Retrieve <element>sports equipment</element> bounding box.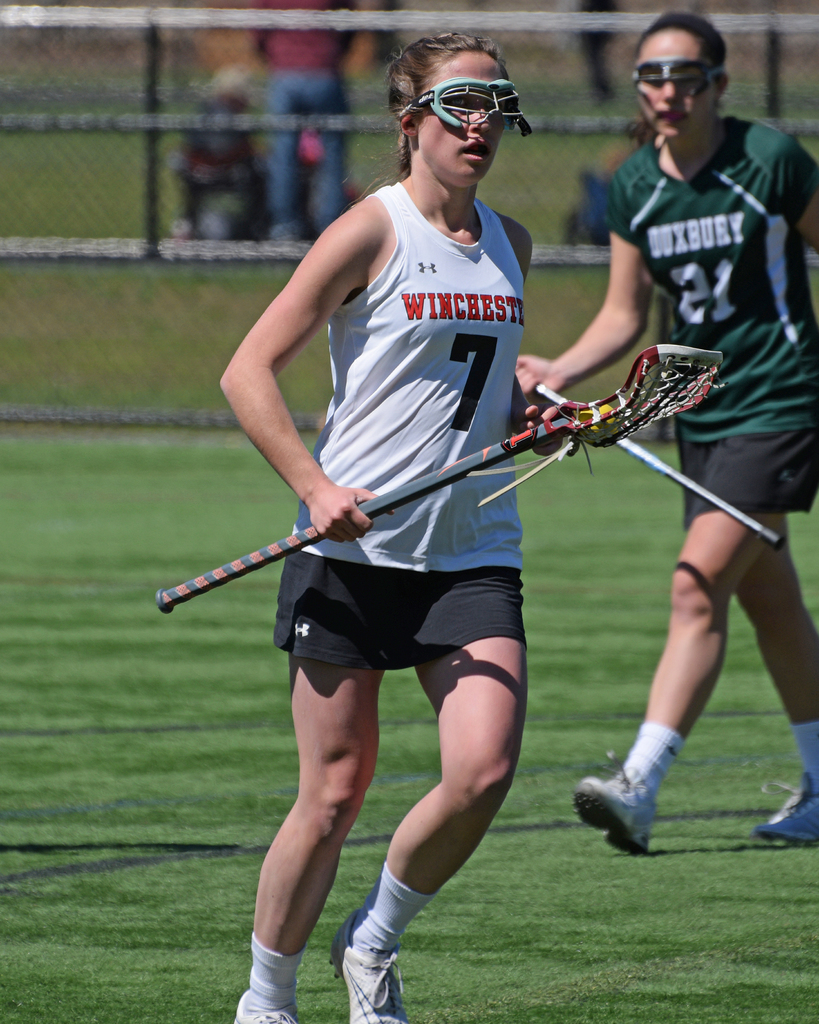
Bounding box: (328, 908, 413, 1023).
